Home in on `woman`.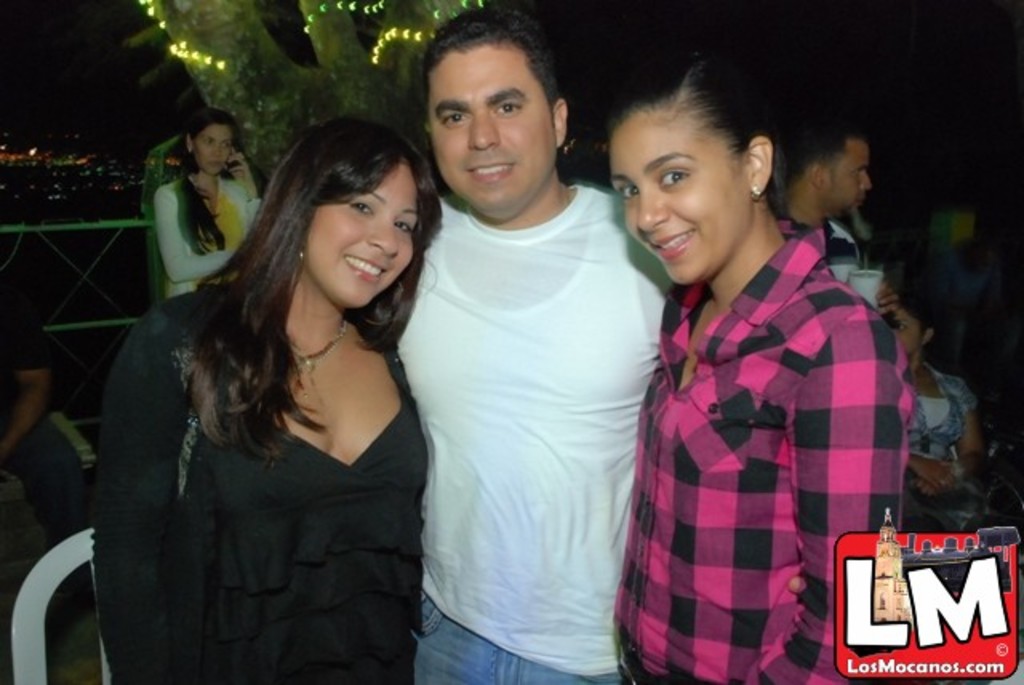
Homed in at x1=602, y1=48, x2=917, y2=683.
